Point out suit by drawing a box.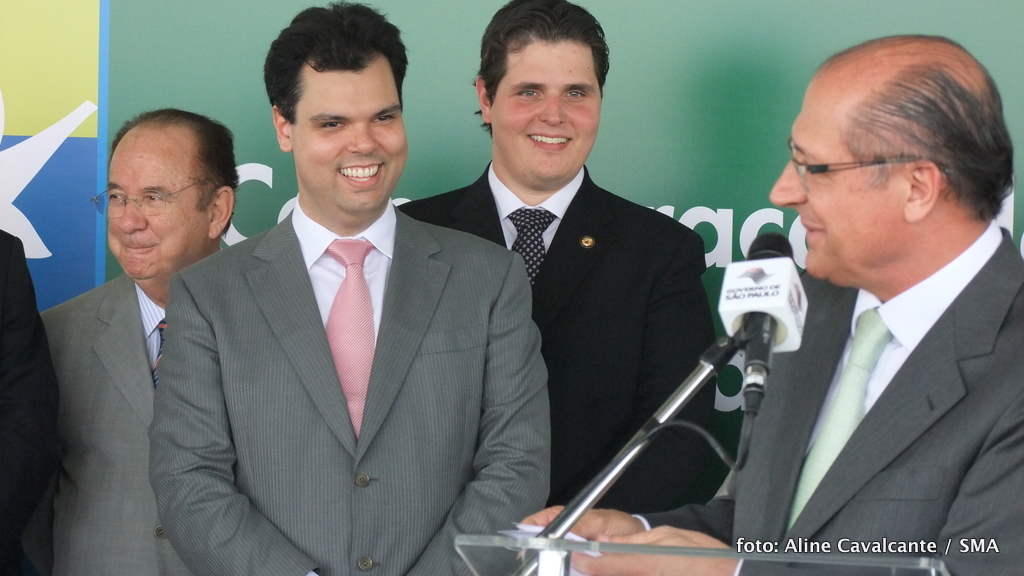
(left=394, top=165, right=722, bottom=512).
